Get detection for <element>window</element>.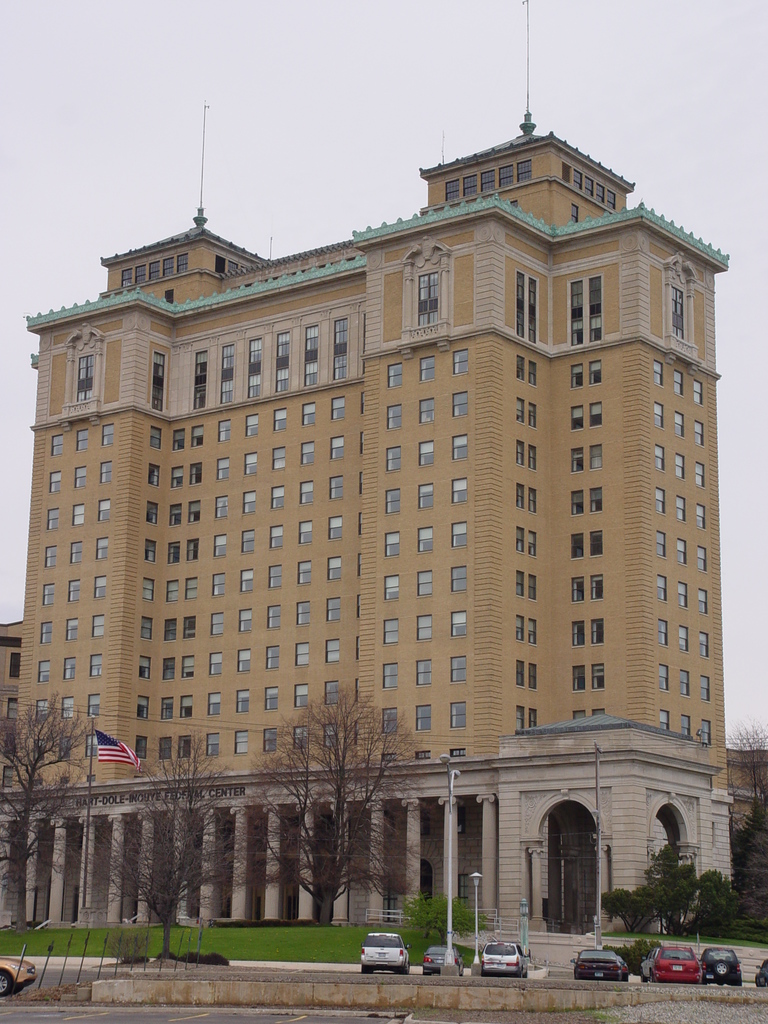
Detection: [left=238, top=566, right=252, bottom=590].
